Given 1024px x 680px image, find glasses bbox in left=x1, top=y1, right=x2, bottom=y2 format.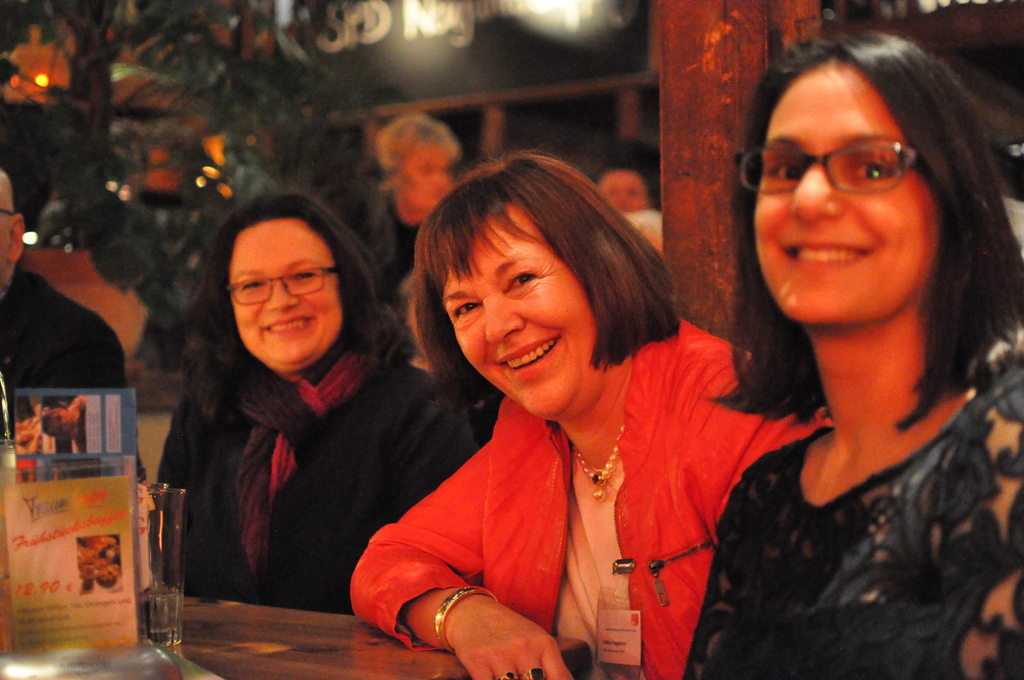
left=732, top=134, right=926, bottom=197.
